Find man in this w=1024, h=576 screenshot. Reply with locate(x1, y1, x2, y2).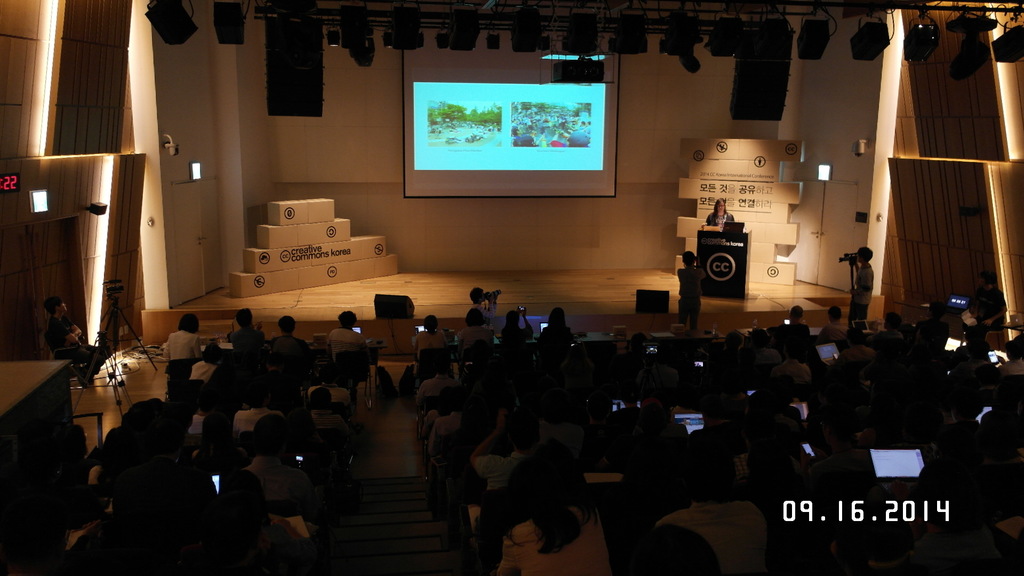
locate(819, 304, 848, 344).
